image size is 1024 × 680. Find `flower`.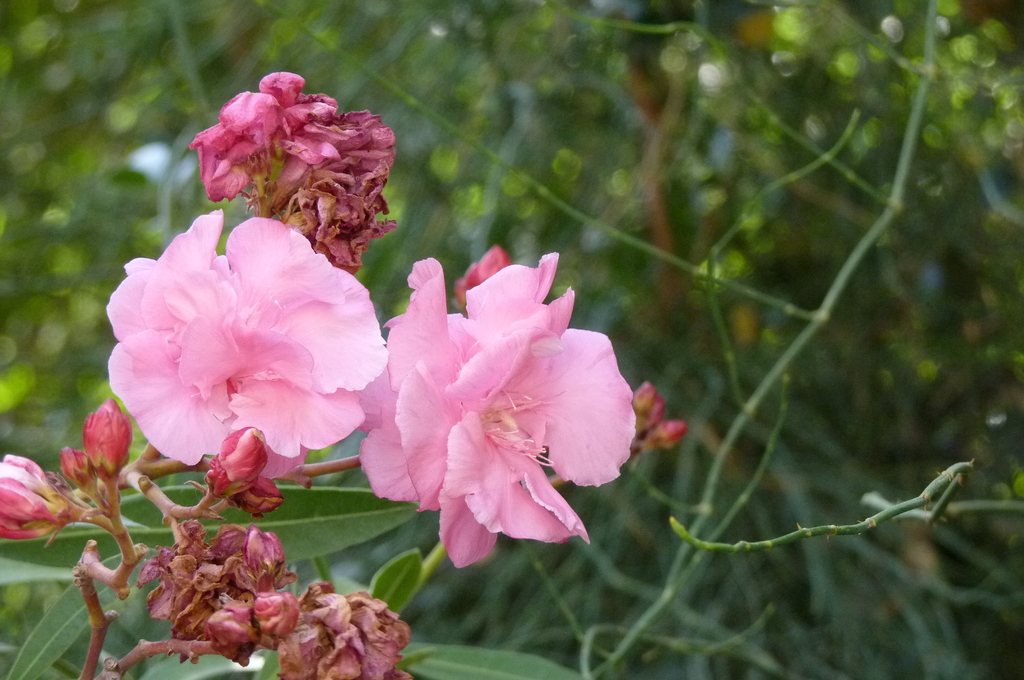
BBox(134, 529, 249, 659).
